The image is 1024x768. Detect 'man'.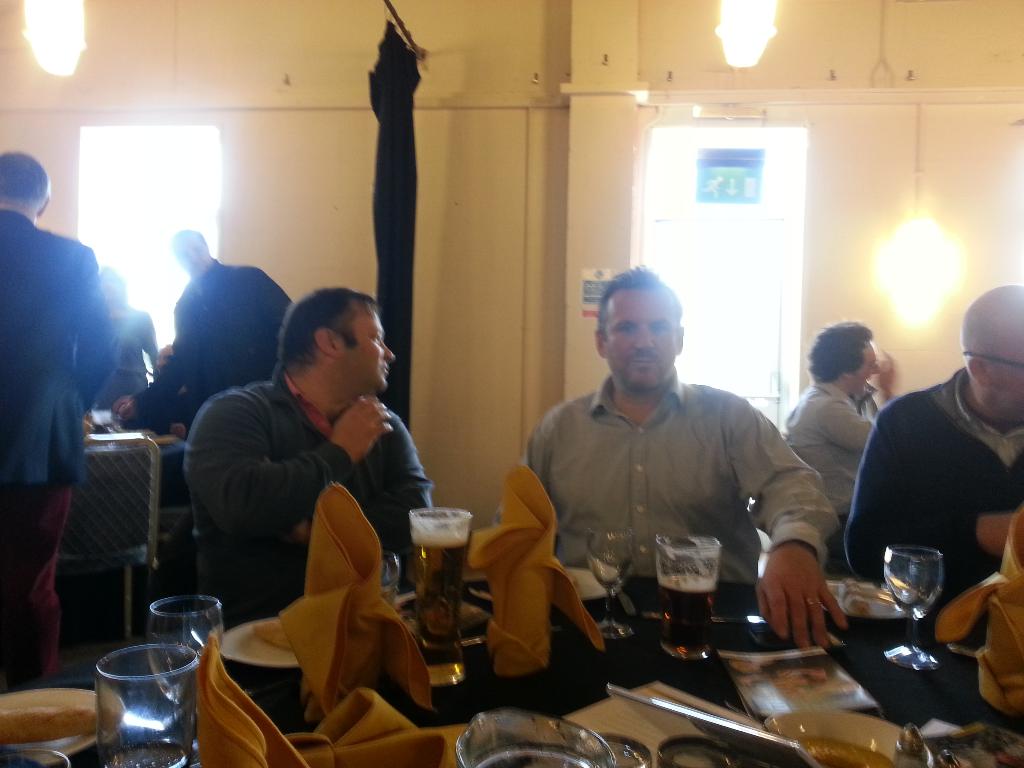
Detection: <region>0, 145, 117, 688</region>.
